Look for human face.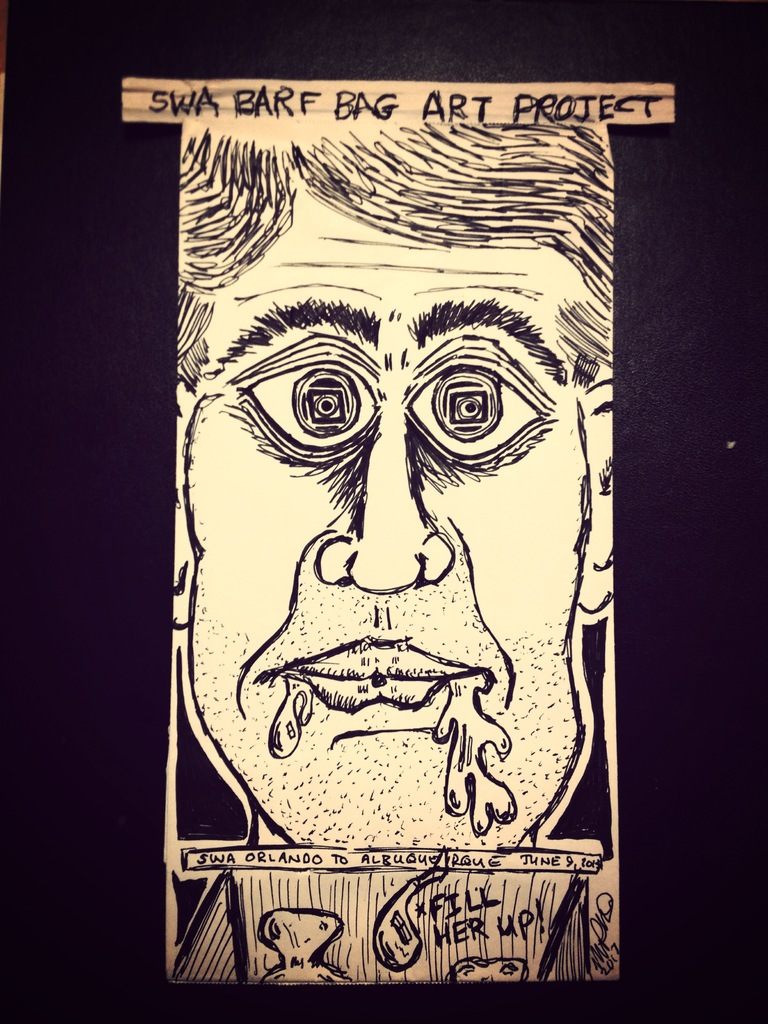
Found: x1=191, y1=190, x2=586, y2=844.
